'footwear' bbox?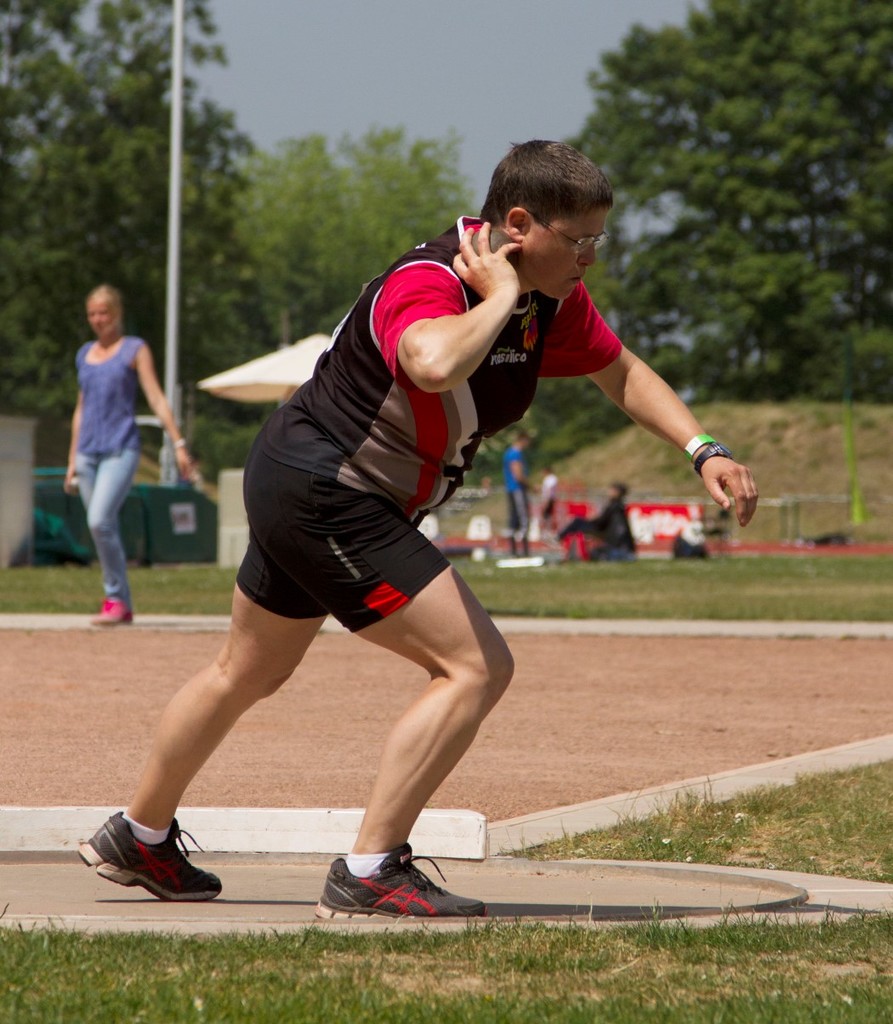
(left=315, top=842, right=487, bottom=923)
